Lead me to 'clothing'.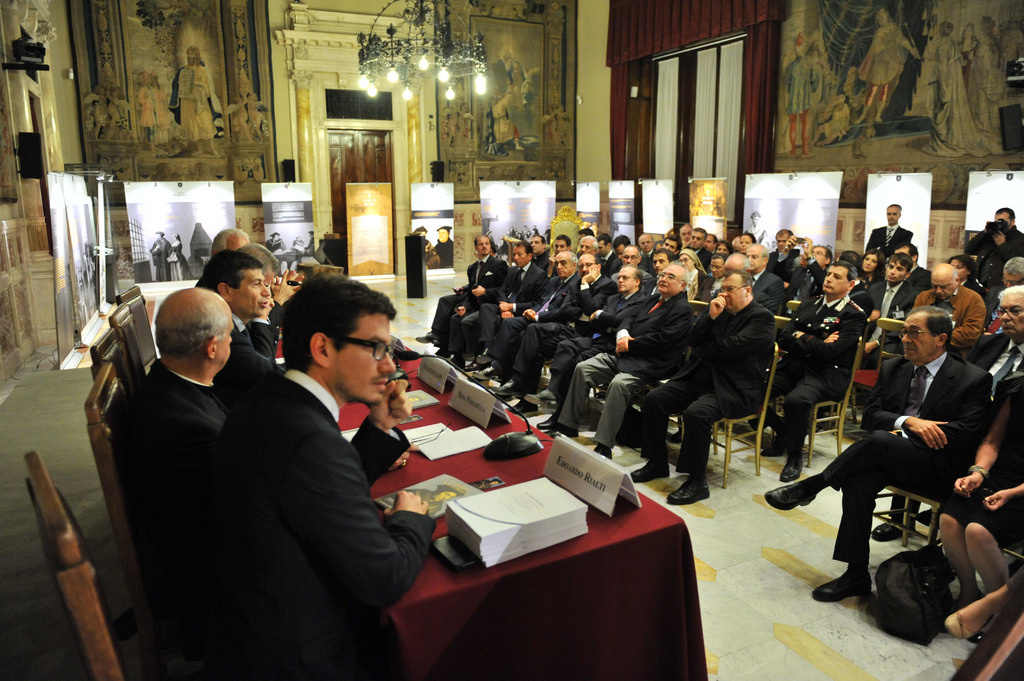
Lead to (168,237,194,281).
